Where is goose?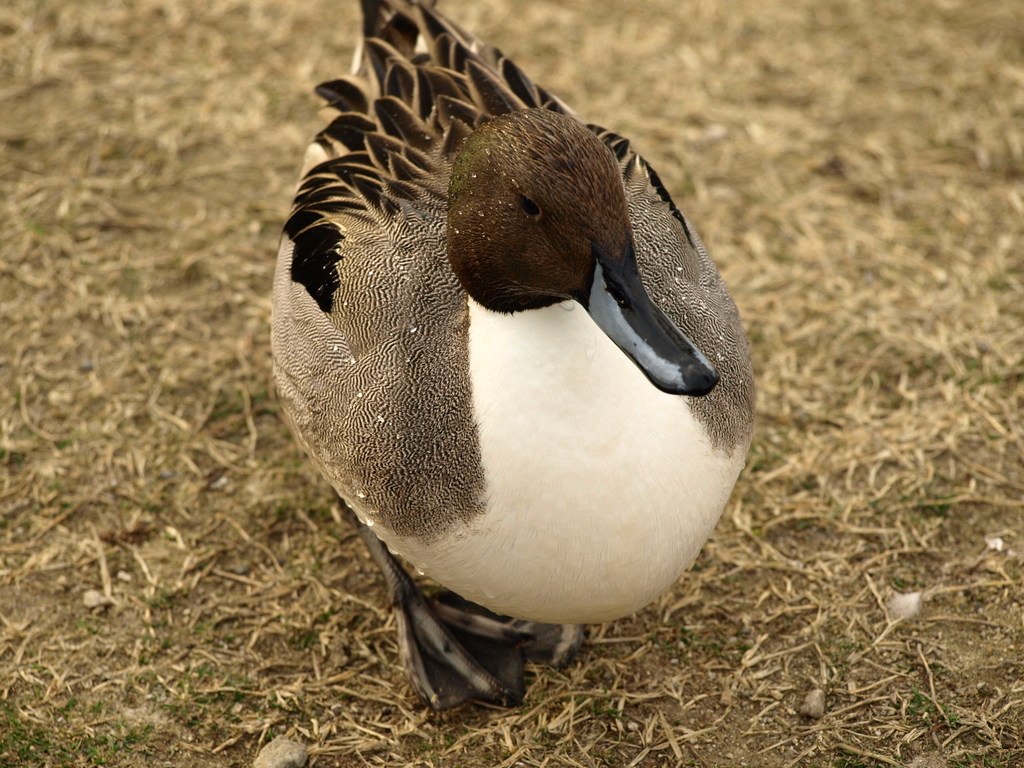
bbox=(267, 0, 756, 715).
